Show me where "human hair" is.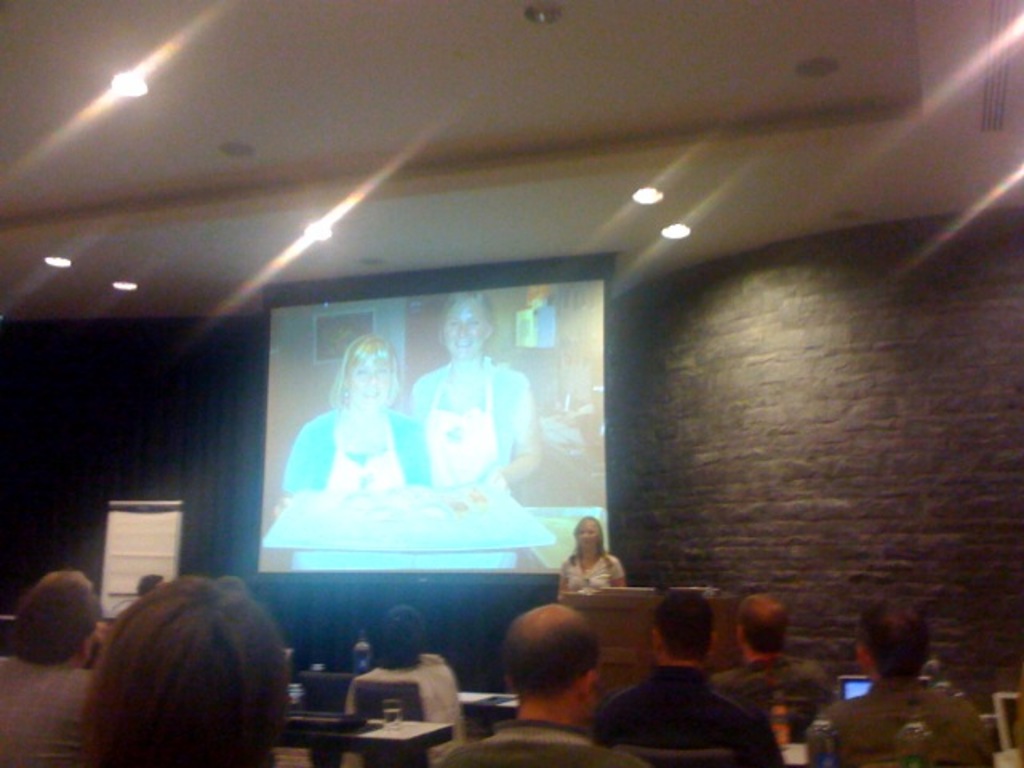
"human hair" is at x1=499 y1=613 x2=595 y2=696.
